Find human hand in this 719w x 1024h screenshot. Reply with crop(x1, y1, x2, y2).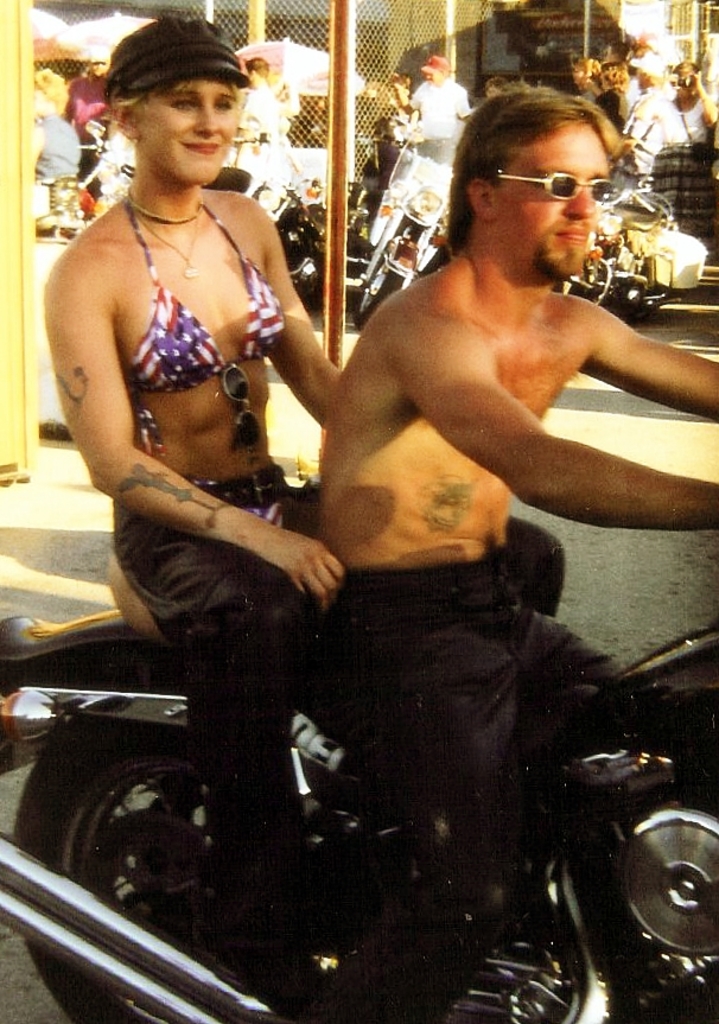
crop(259, 529, 354, 612).
